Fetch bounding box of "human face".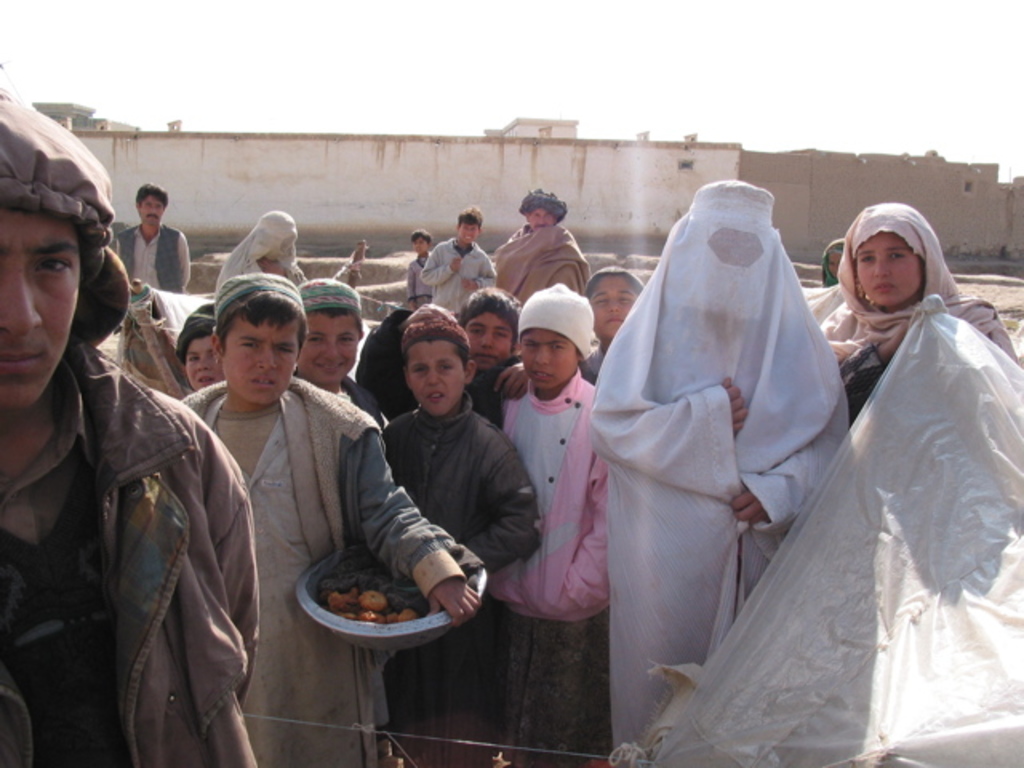
Bbox: x1=843 y1=221 x2=928 y2=309.
